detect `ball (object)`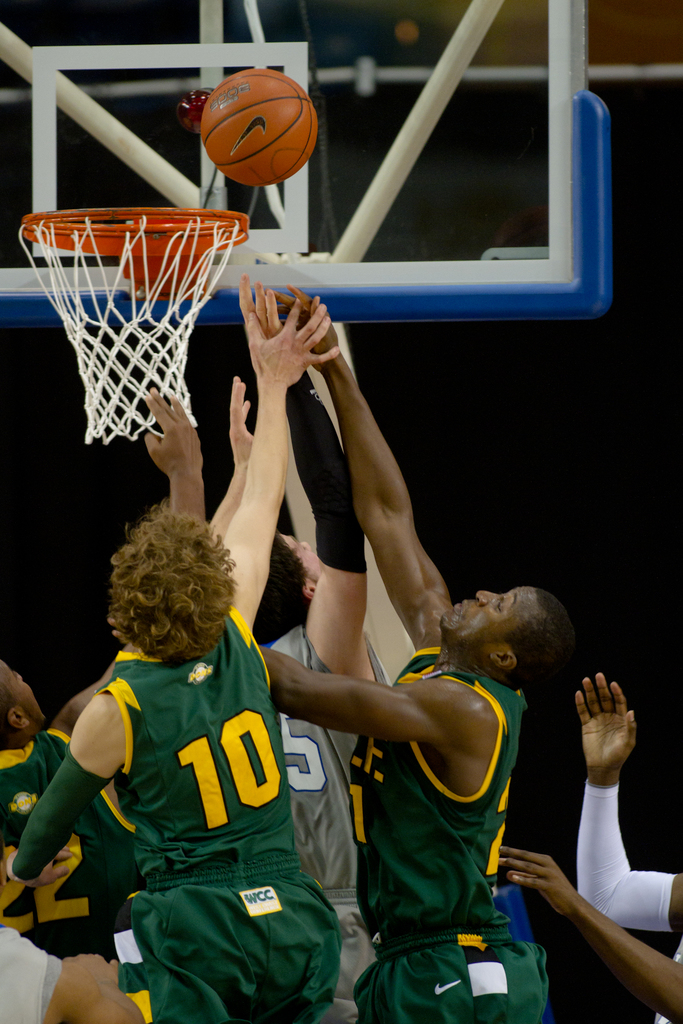
{"x1": 203, "y1": 71, "x2": 315, "y2": 190}
